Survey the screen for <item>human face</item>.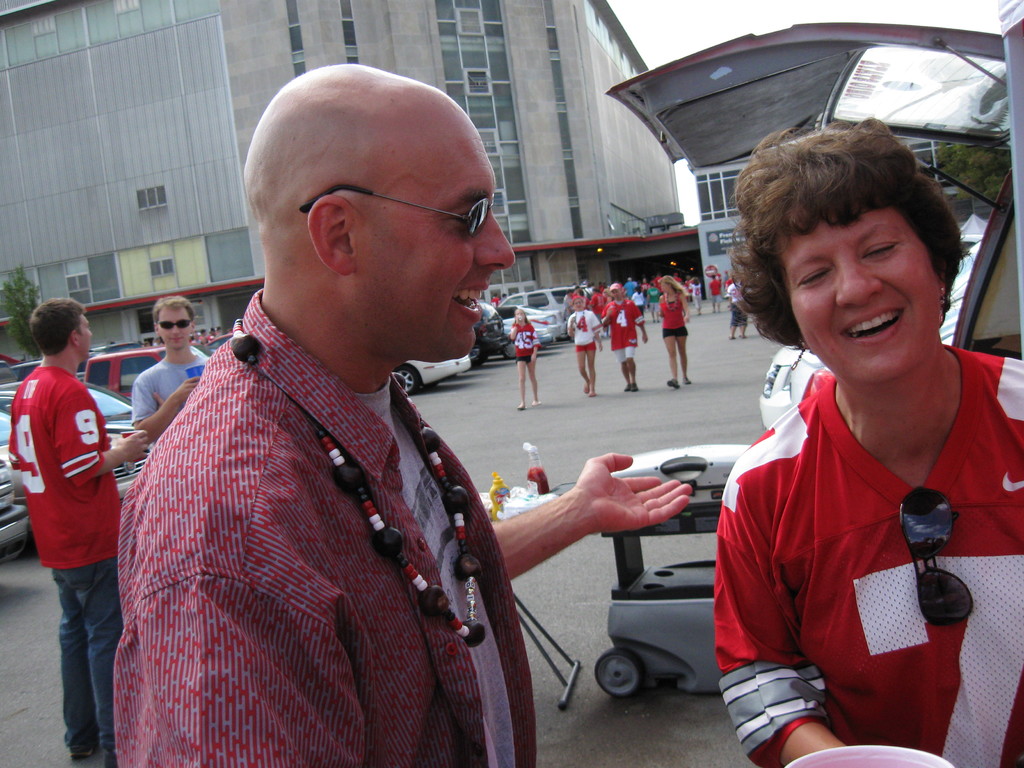
Survey found: l=777, t=207, r=937, b=383.
